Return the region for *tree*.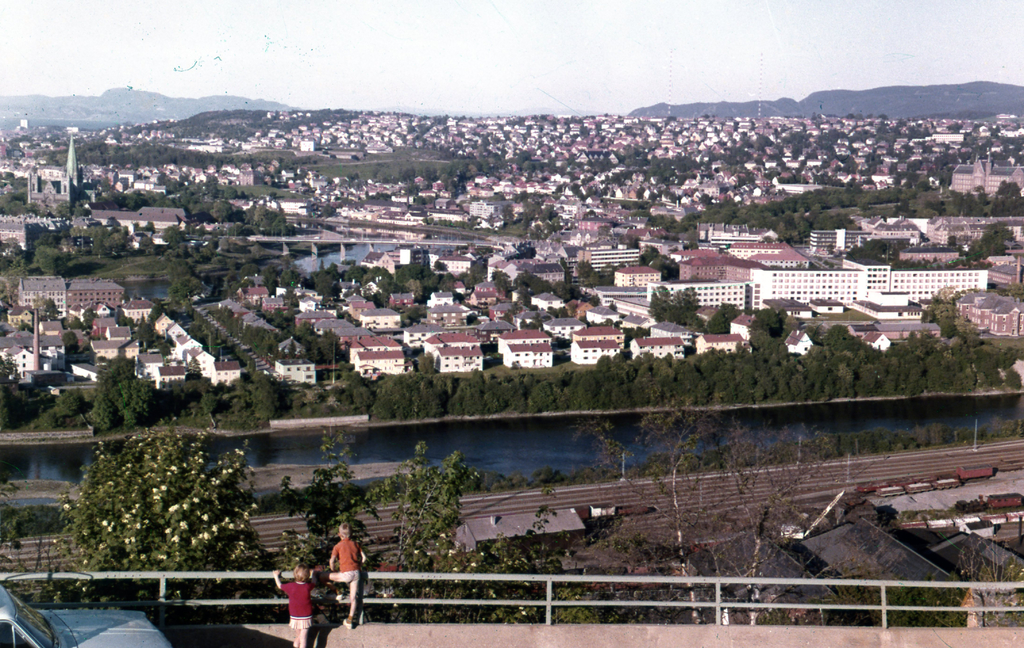
left=561, top=370, right=610, bottom=409.
